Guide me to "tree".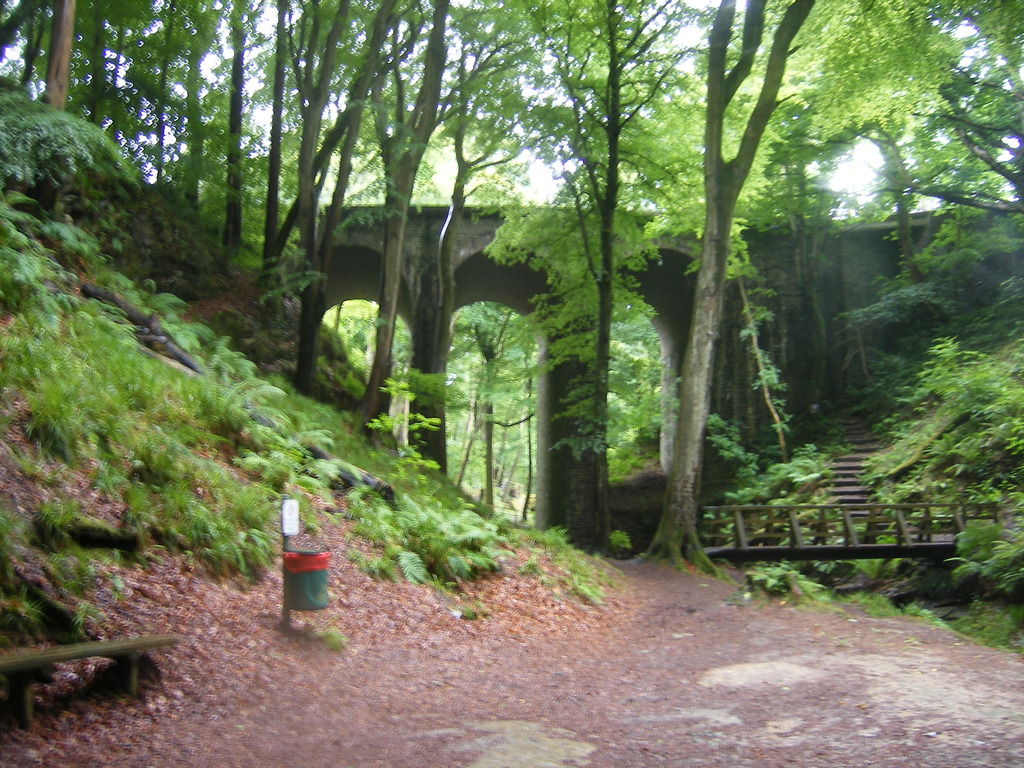
Guidance: locate(355, 0, 458, 444).
